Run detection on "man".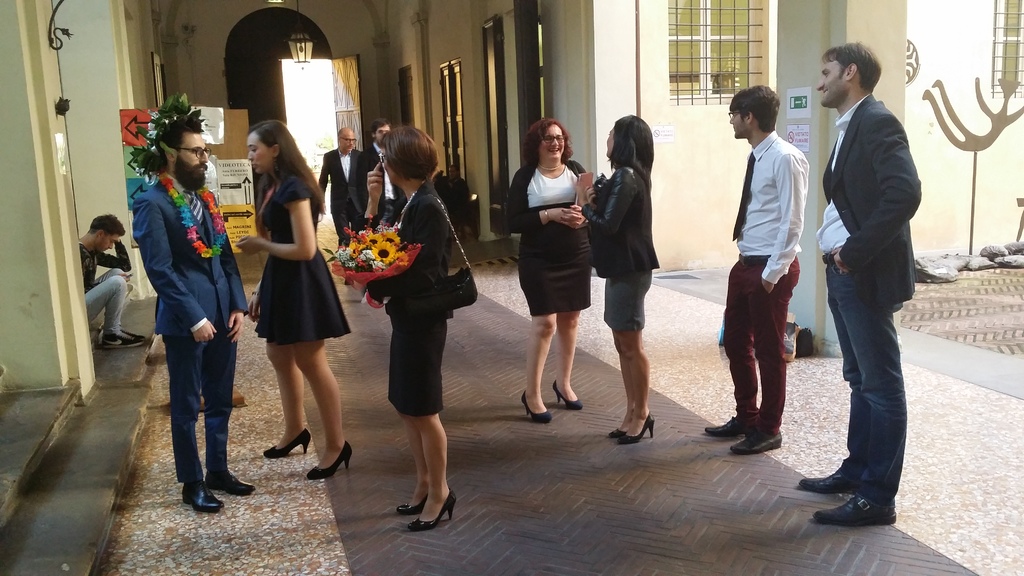
Result: 429:161:476:239.
